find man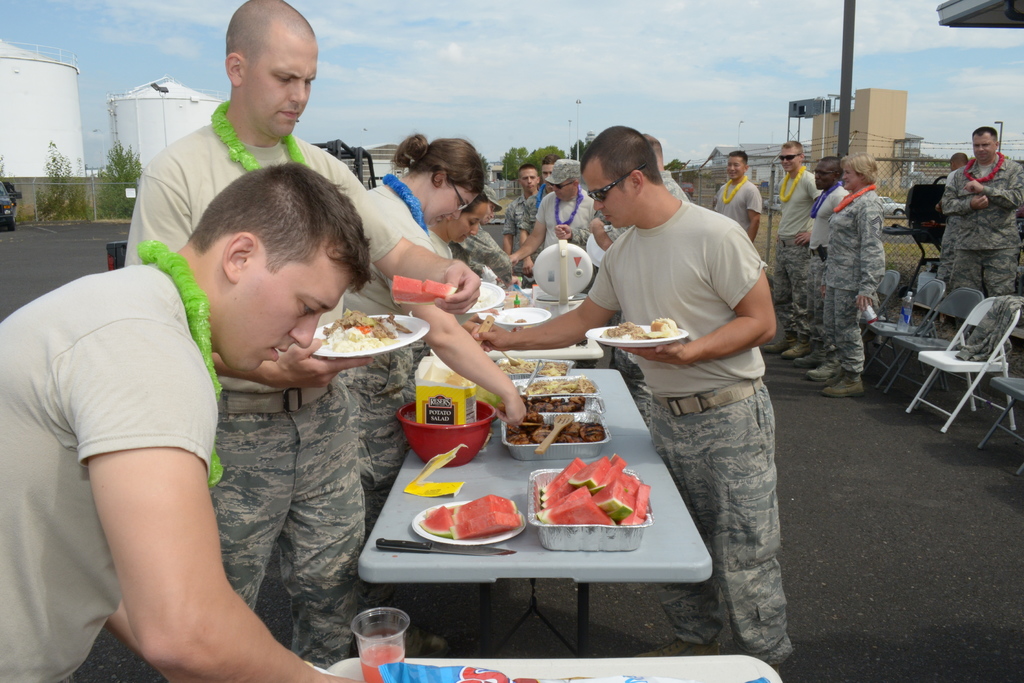
rect(123, 0, 479, 667)
